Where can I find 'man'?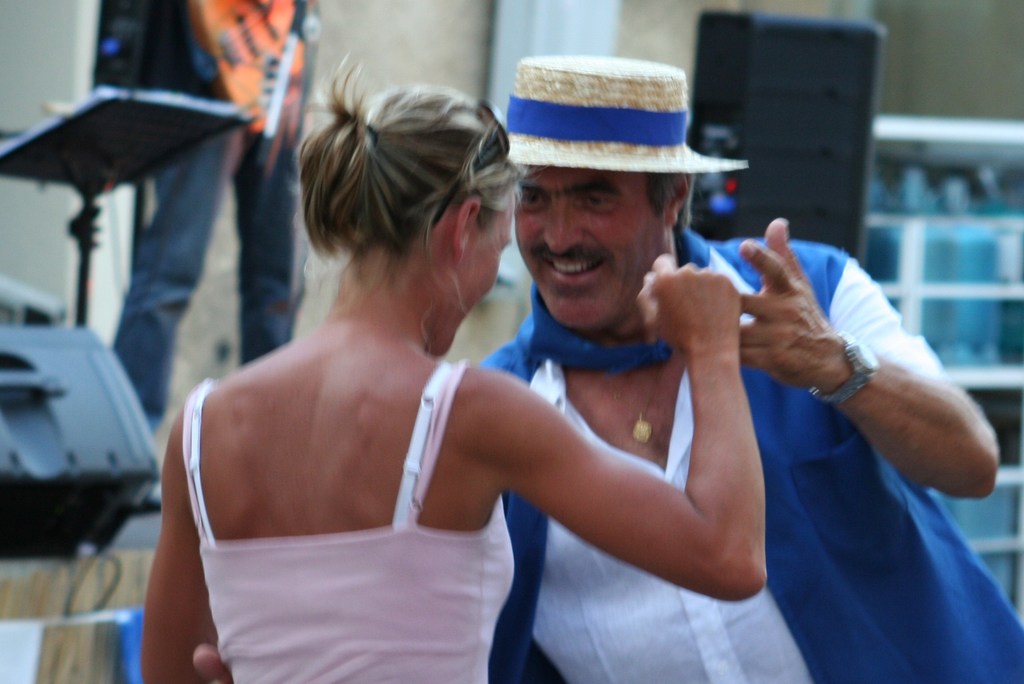
You can find it at (left=90, top=0, right=313, bottom=469).
